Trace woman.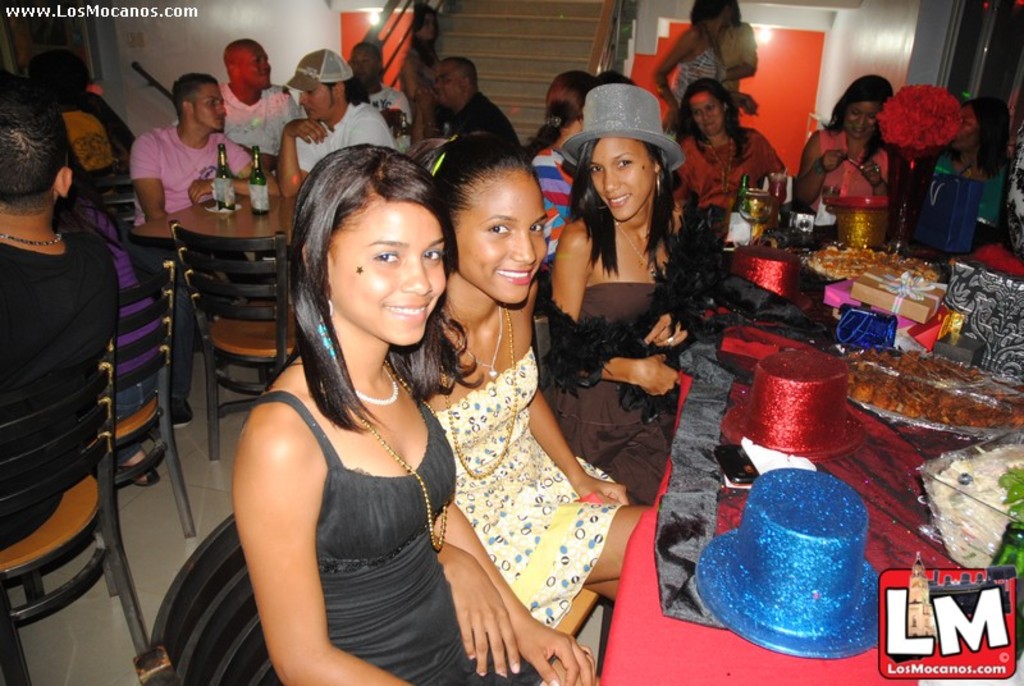
Traced to bbox(51, 105, 178, 491).
